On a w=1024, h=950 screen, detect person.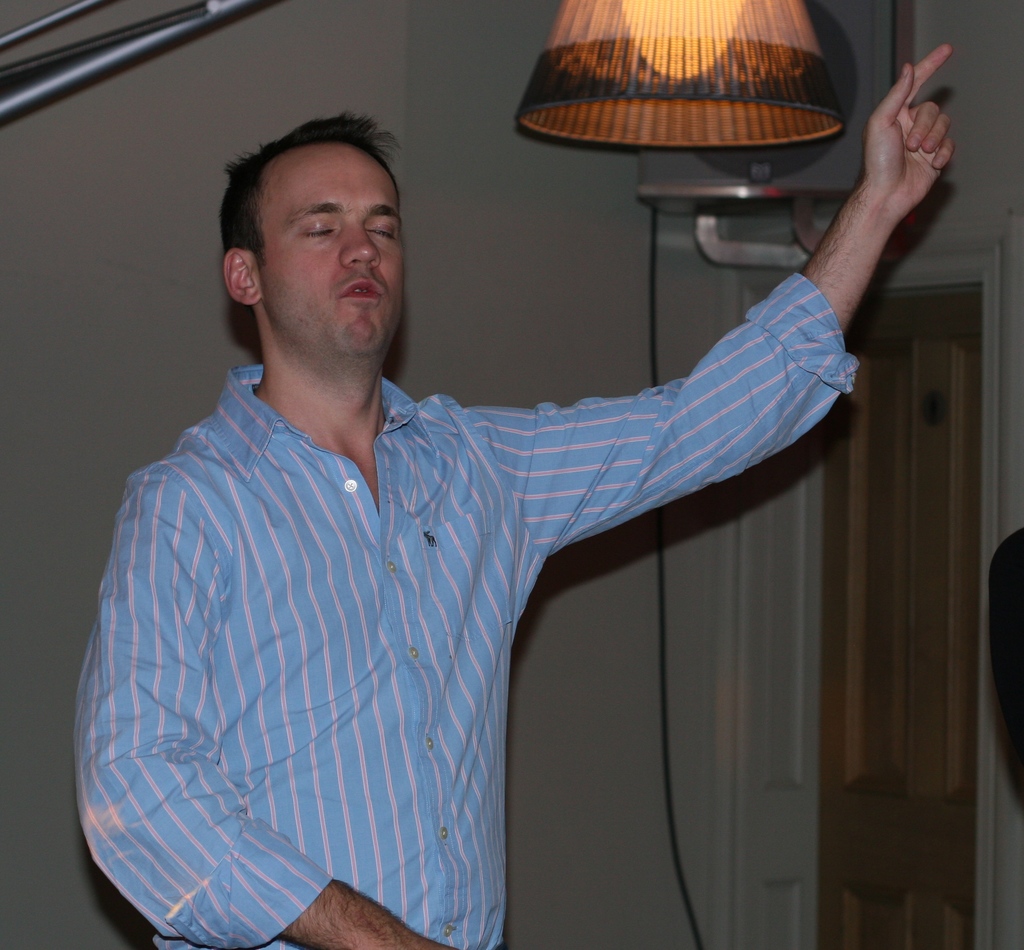
82, 81, 876, 949.
